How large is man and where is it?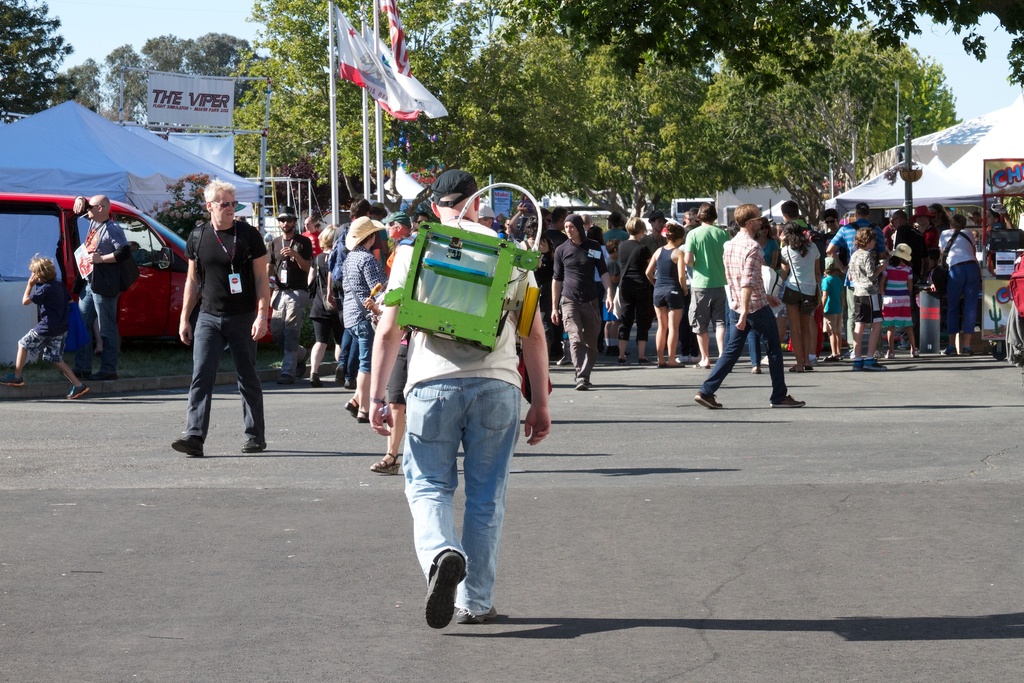
Bounding box: 689,200,807,409.
